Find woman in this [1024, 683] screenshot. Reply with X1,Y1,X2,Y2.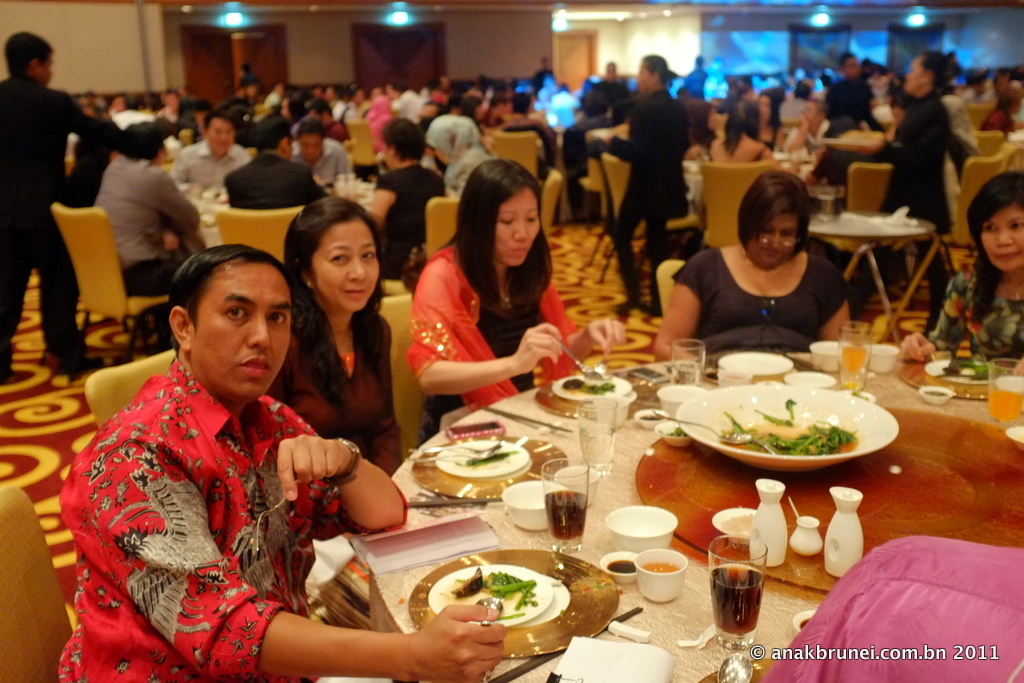
788,99,833,161.
